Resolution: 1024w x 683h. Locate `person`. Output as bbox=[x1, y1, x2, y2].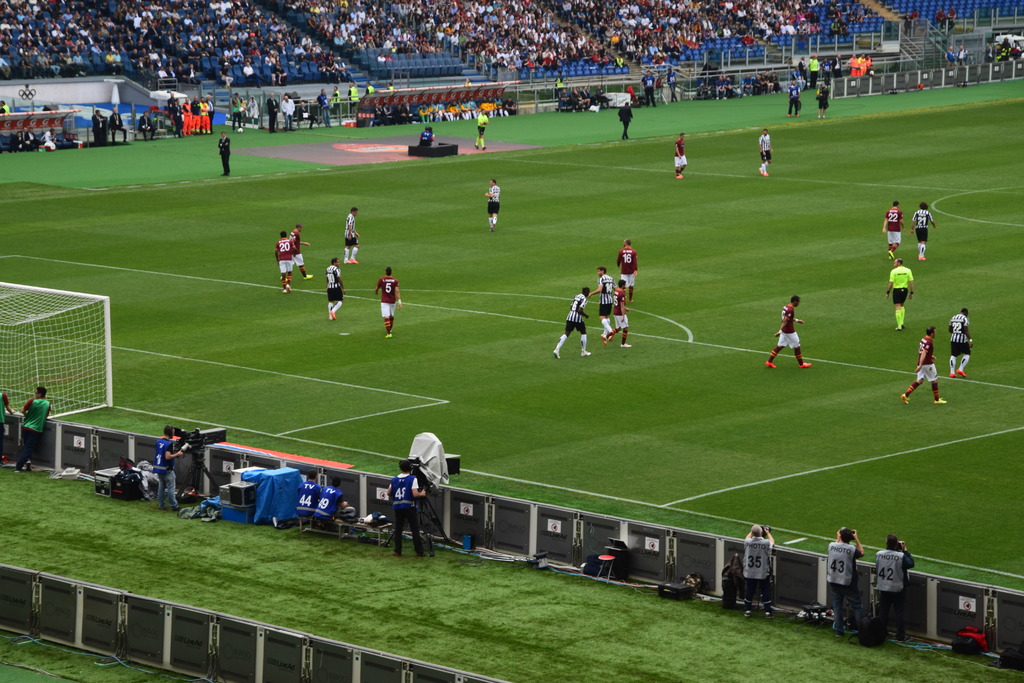
bbox=[552, 283, 593, 359].
